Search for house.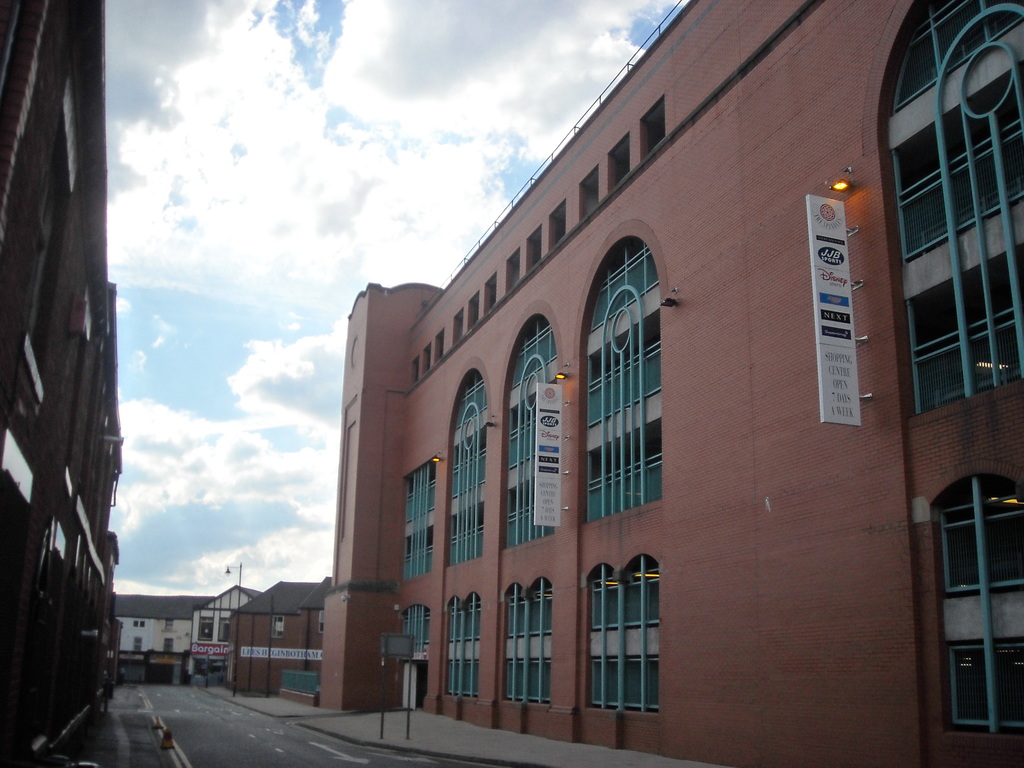
Found at (189,586,251,680).
